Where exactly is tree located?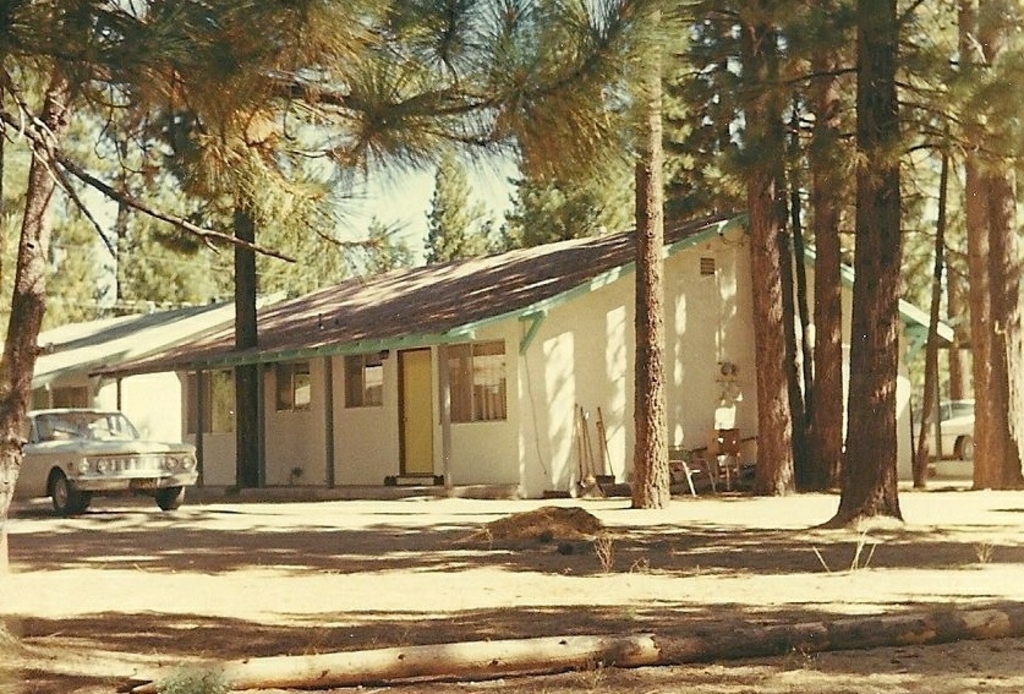
Its bounding box is (807,0,914,531).
